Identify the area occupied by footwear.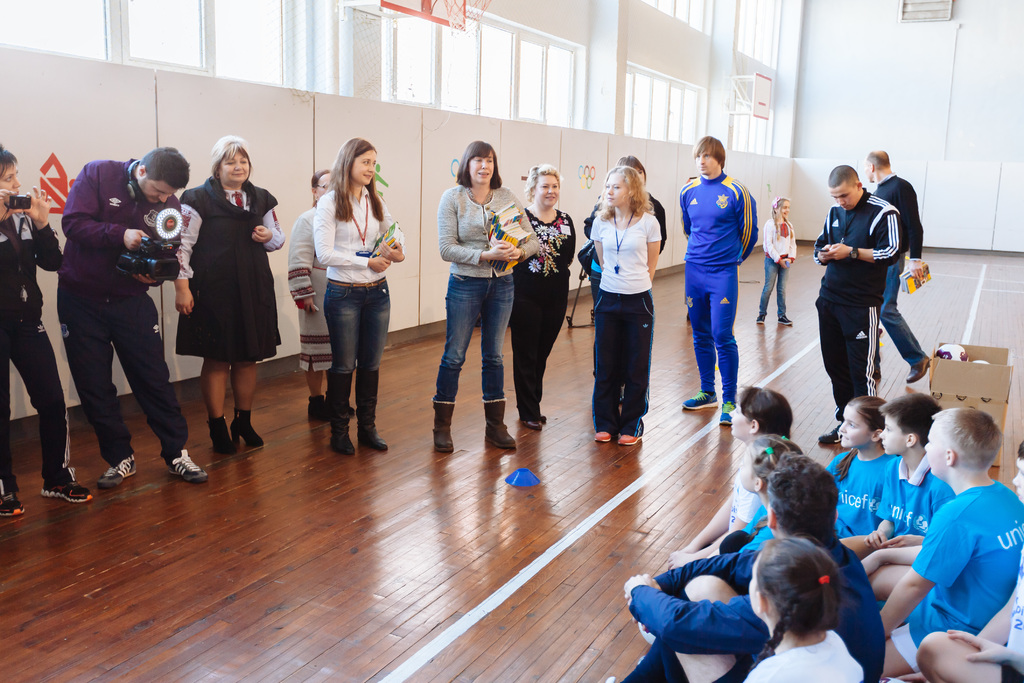
Area: <box>776,314,792,329</box>.
